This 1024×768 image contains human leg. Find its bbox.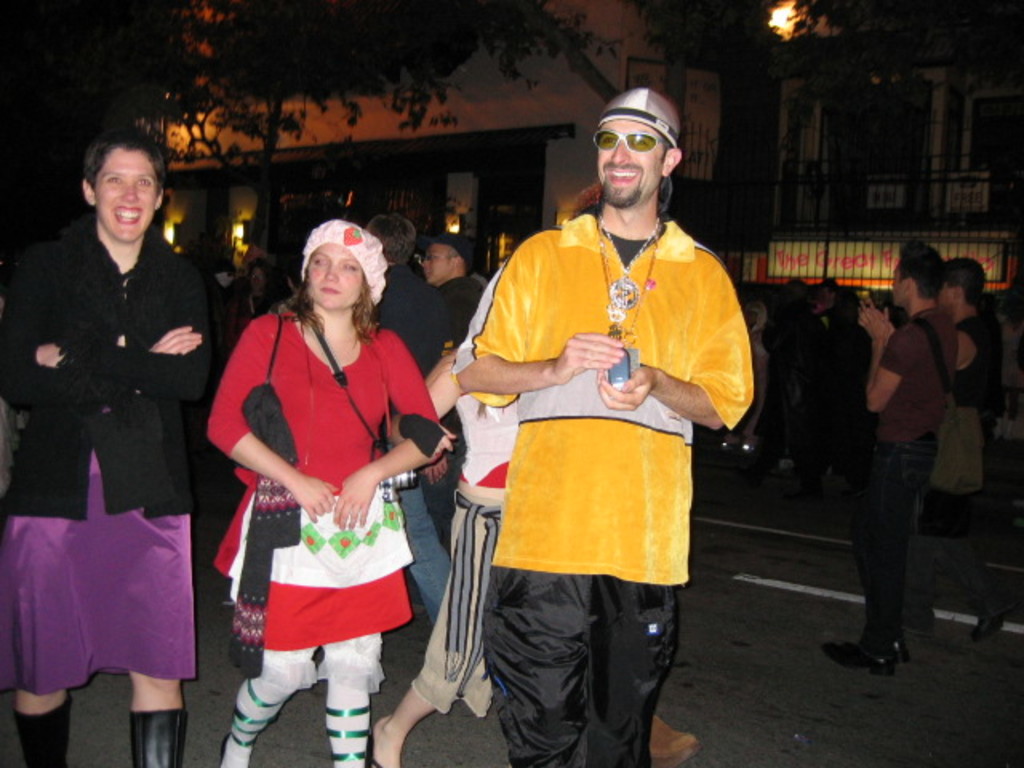
box=[226, 650, 307, 766].
